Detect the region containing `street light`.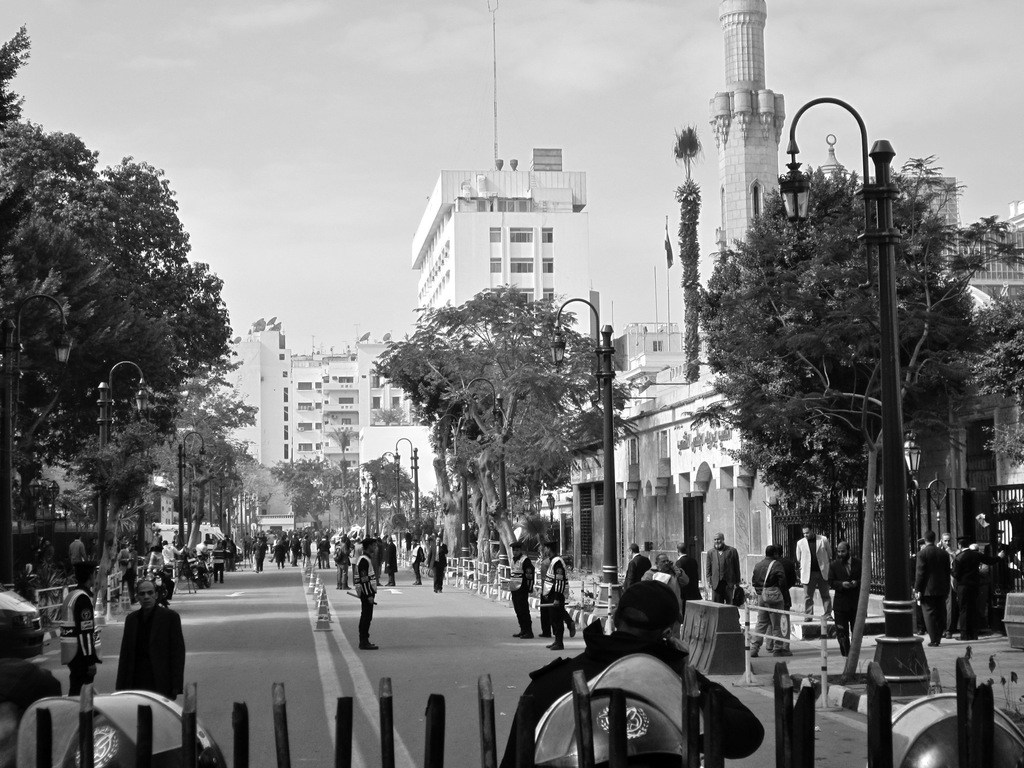
locate(390, 435, 424, 547).
